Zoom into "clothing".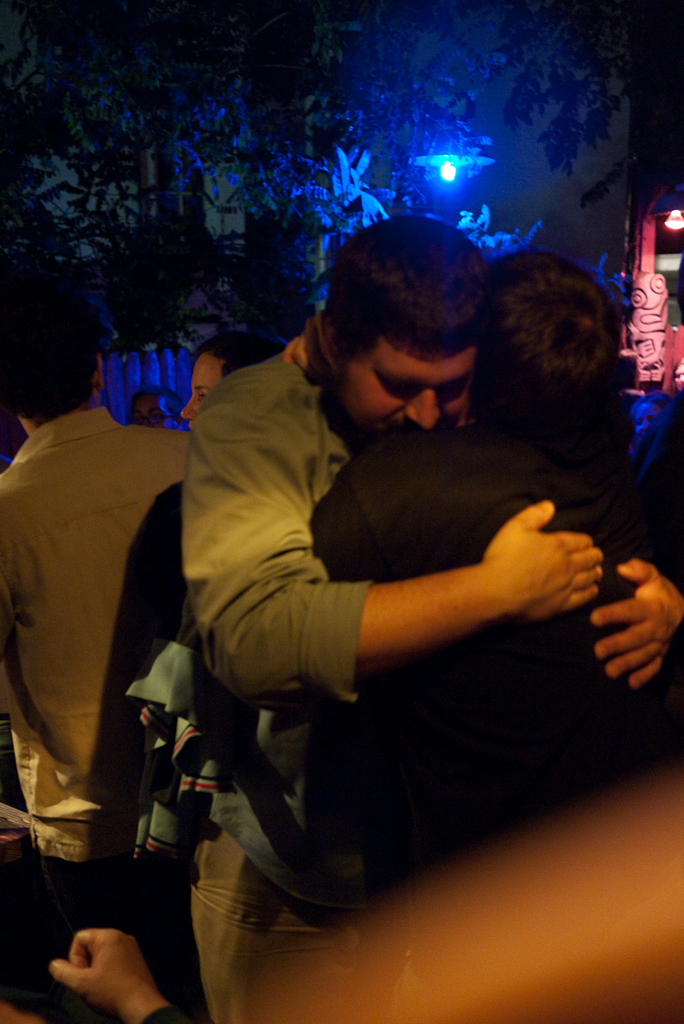
Zoom target: crop(178, 353, 364, 1023).
